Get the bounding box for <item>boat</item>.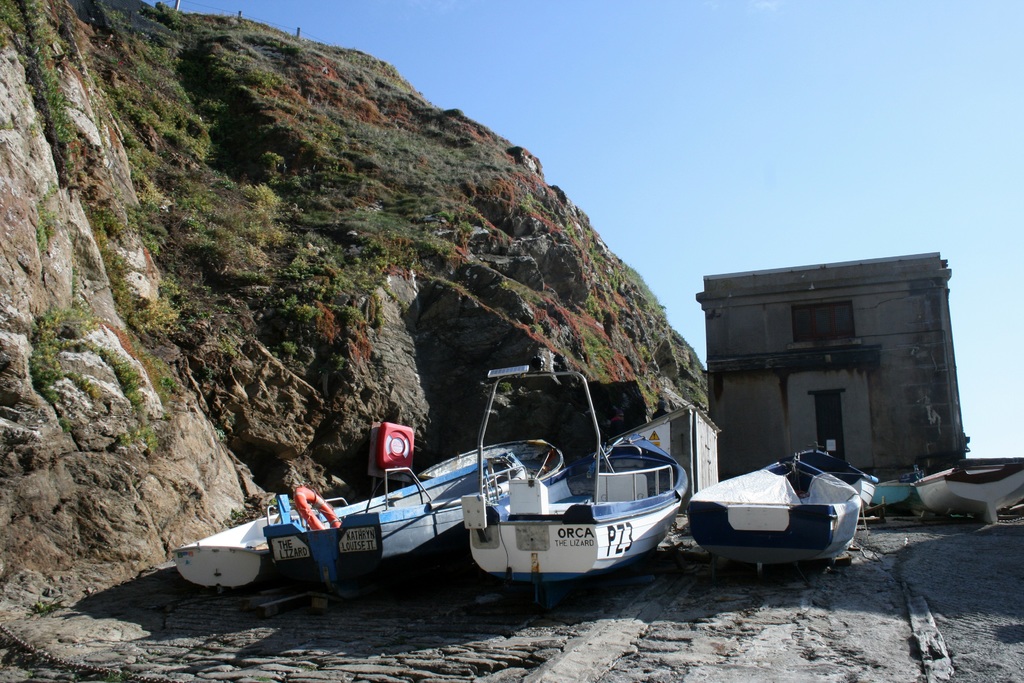
168, 497, 351, 588.
